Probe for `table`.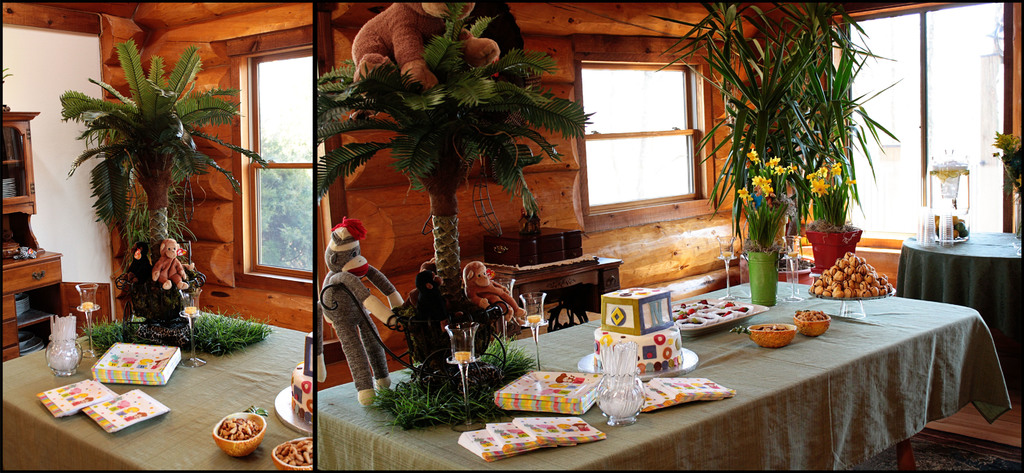
Probe result: pyautogui.locateOnScreen(1, 320, 312, 469).
